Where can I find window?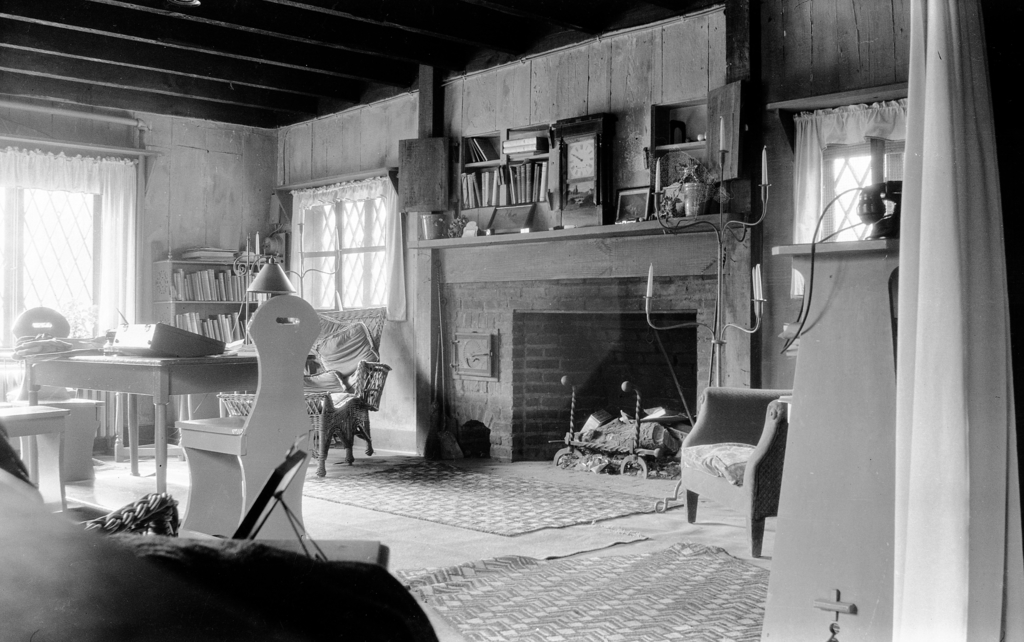
You can find it at 0 189 105 325.
